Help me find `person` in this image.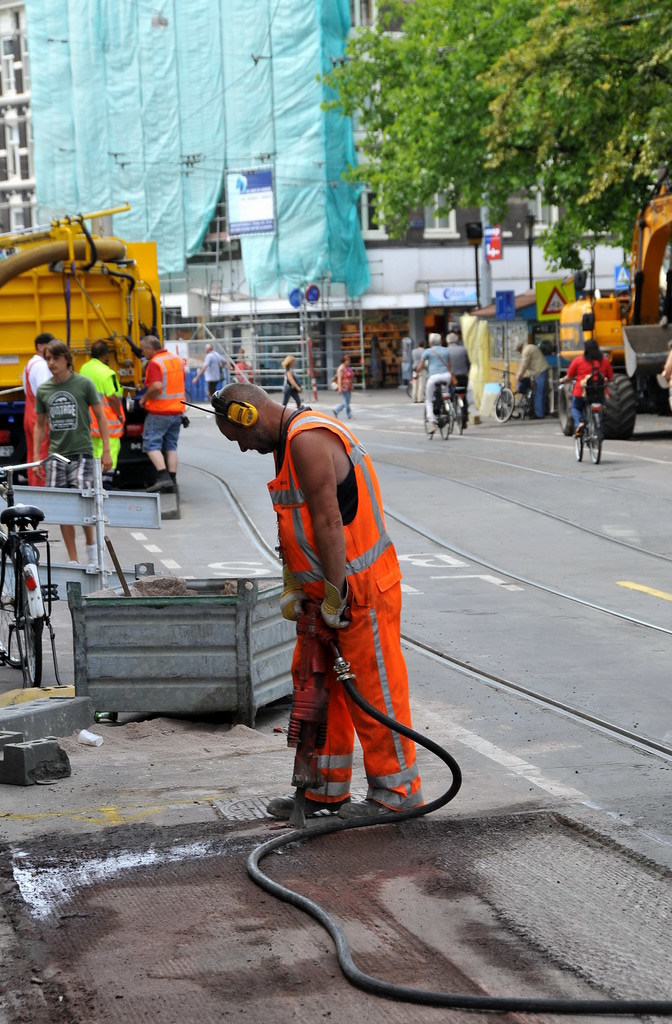
Found it: select_region(325, 348, 359, 423).
